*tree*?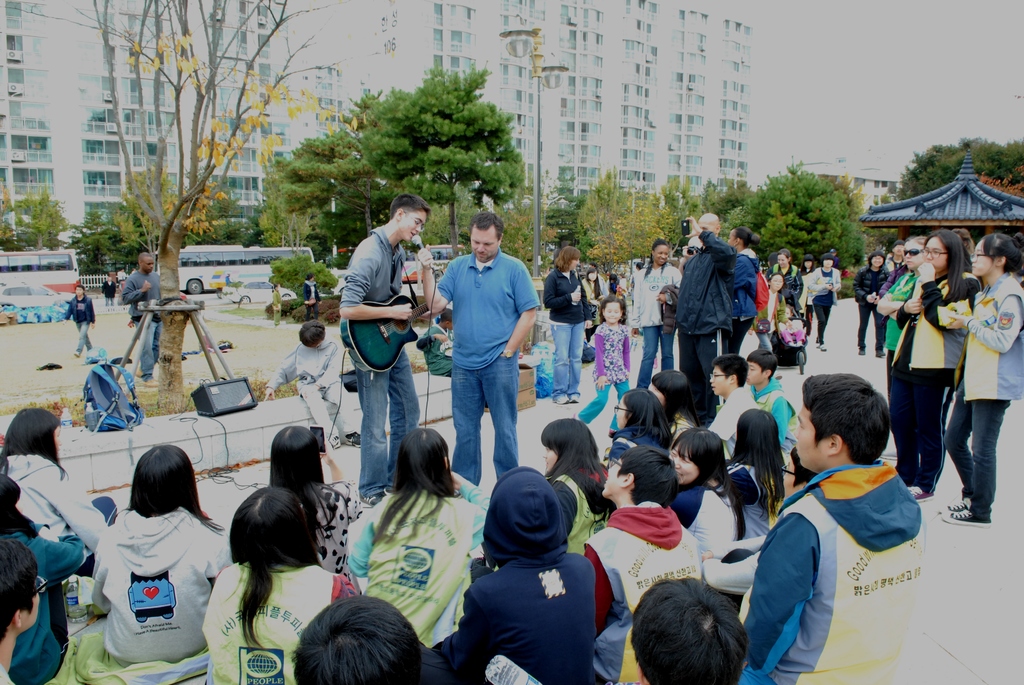
select_region(680, 174, 753, 242)
